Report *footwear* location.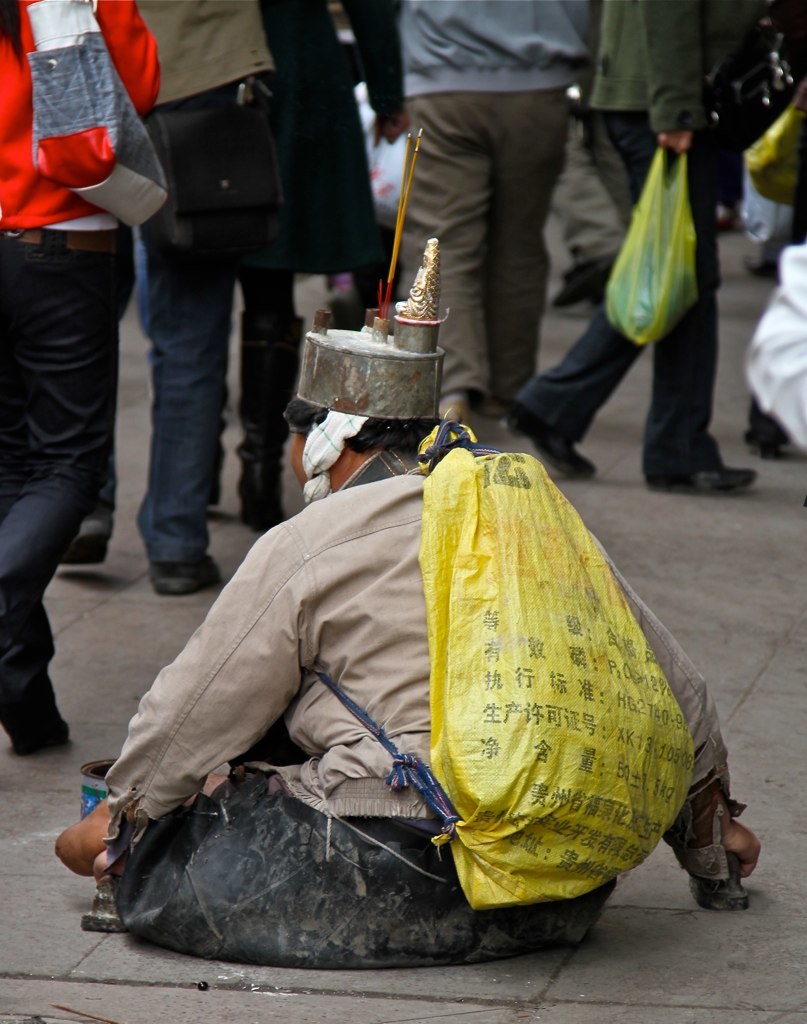
Report: bbox=[545, 259, 616, 314].
